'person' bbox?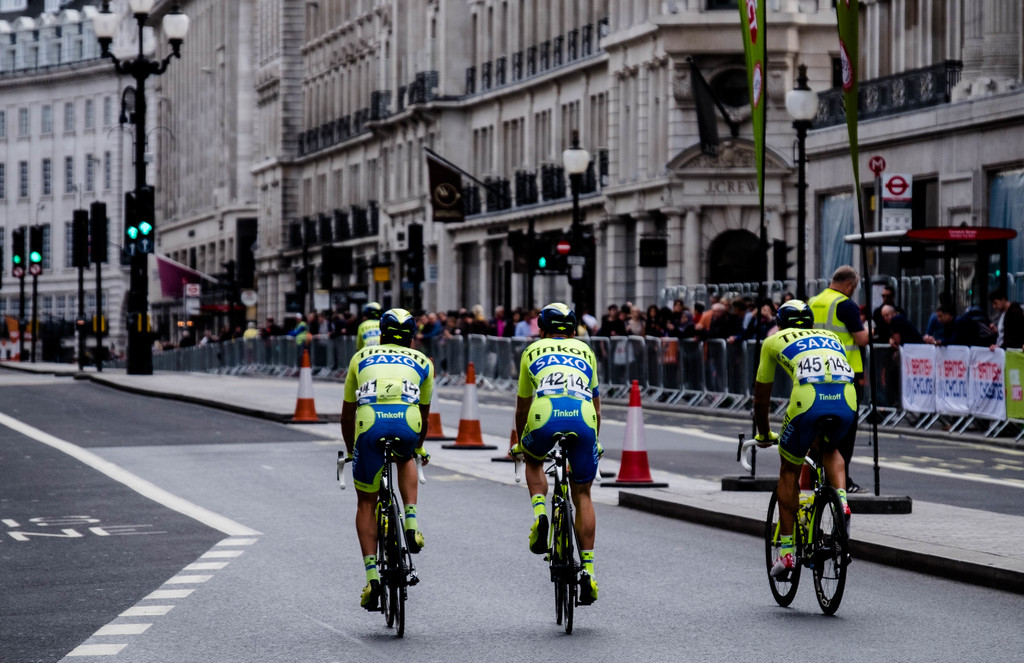
detection(749, 294, 861, 578)
